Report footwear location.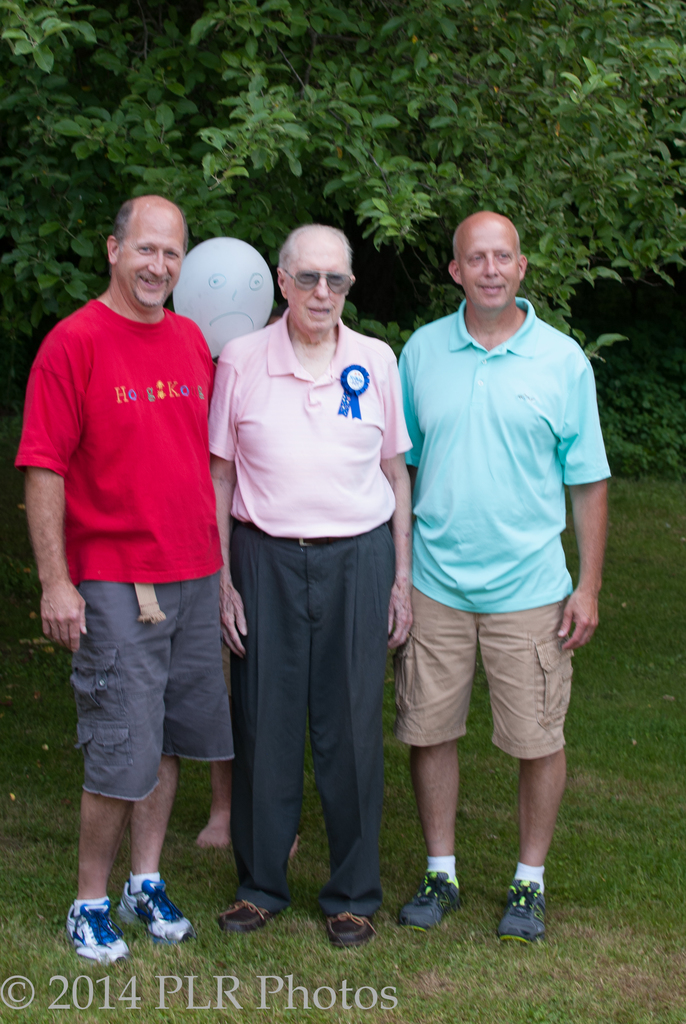
Report: box(113, 876, 199, 945).
